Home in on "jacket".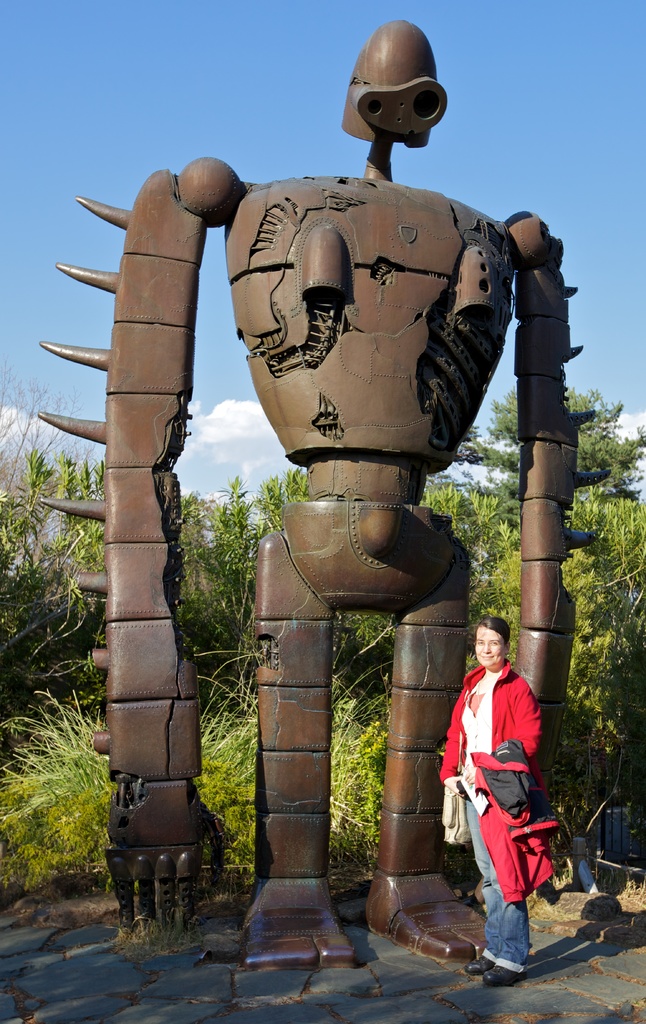
Homed in at bbox(437, 652, 555, 882).
